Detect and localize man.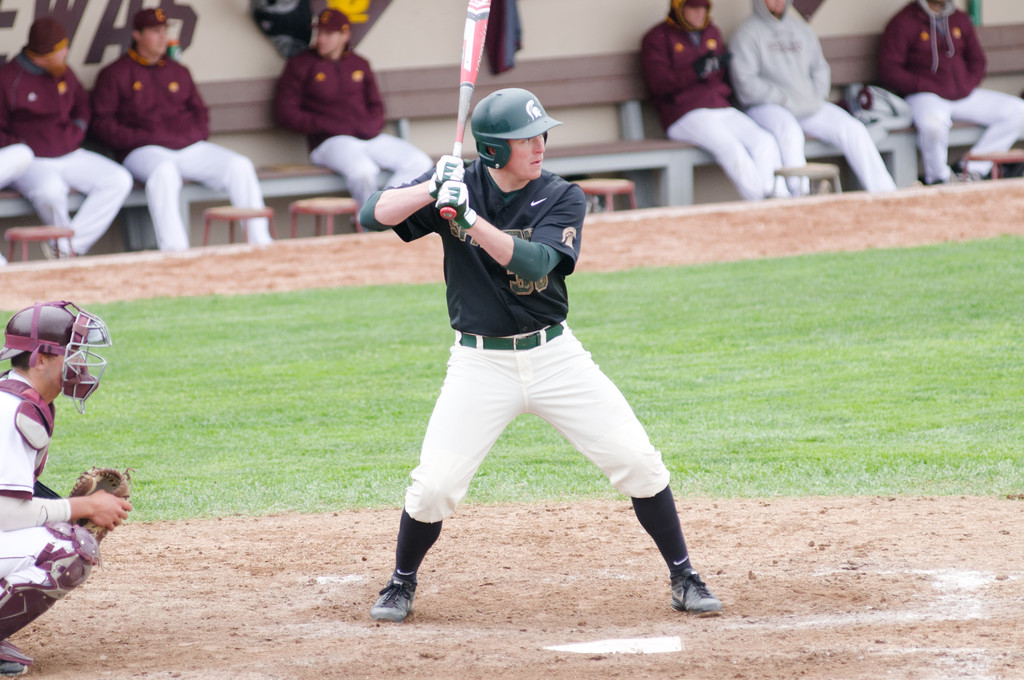
Localized at box=[732, 0, 905, 198].
